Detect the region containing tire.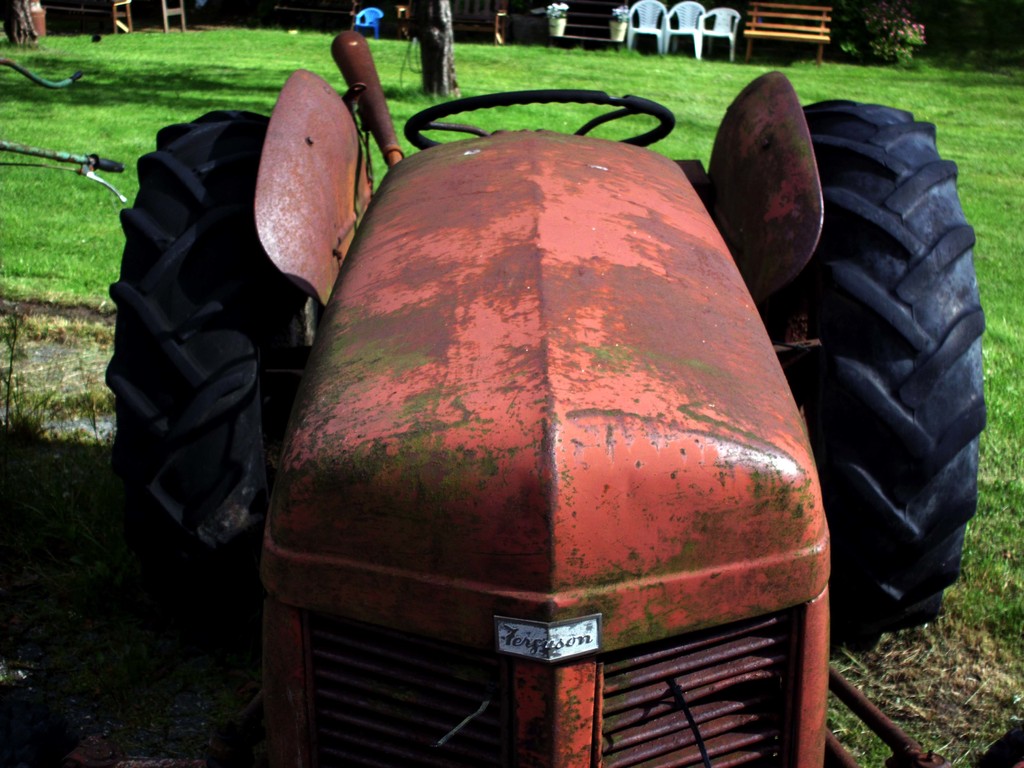
bbox=(781, 92, 986, 632).
